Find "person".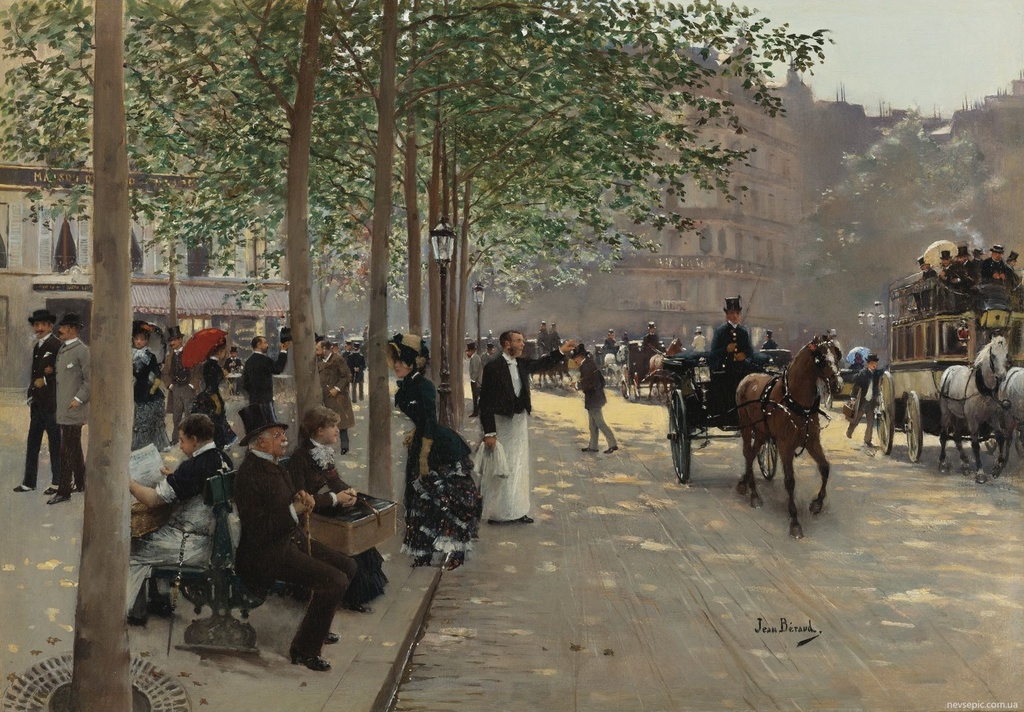
[570, 351, 621, 453].
